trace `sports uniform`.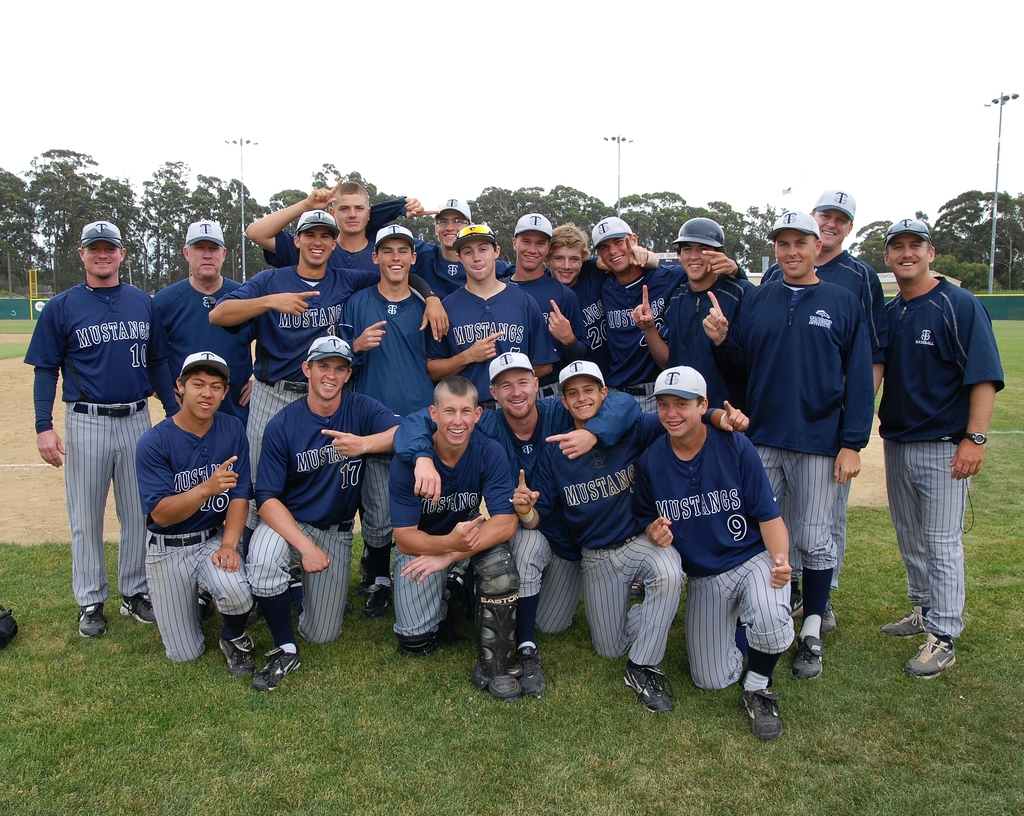
Traced to BBox(207, 166, 900, 749).
